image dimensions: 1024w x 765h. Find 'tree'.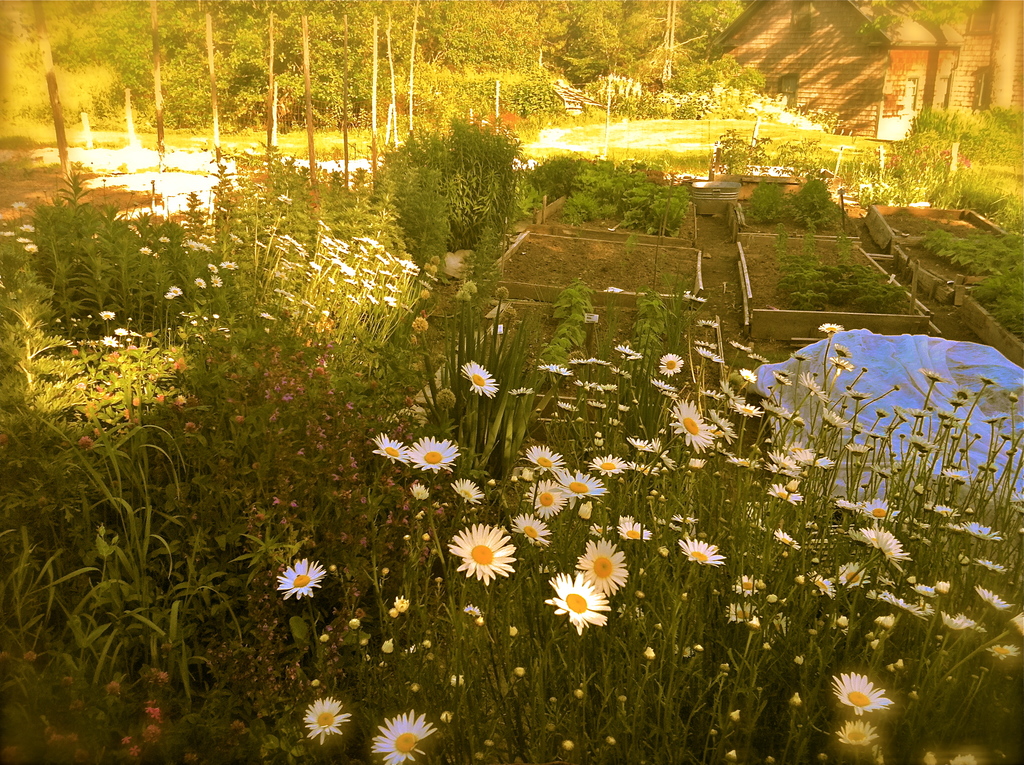
detection(358, 84, 543, 285).
